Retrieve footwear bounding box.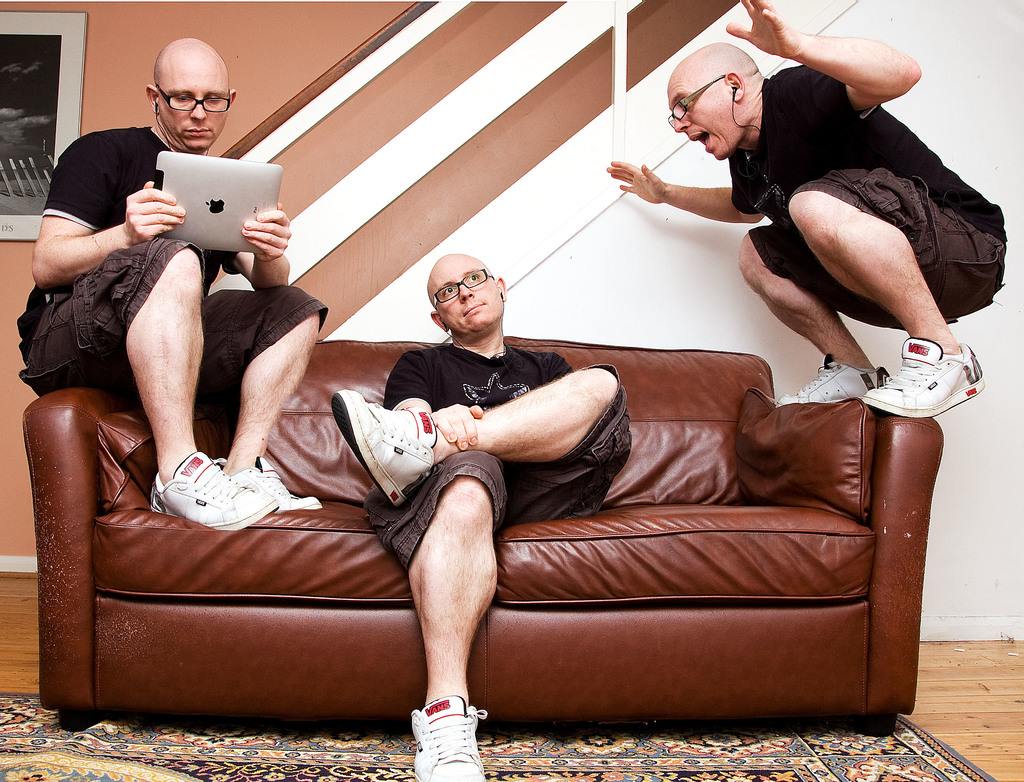
Bounding box: 152/450/279/532.
